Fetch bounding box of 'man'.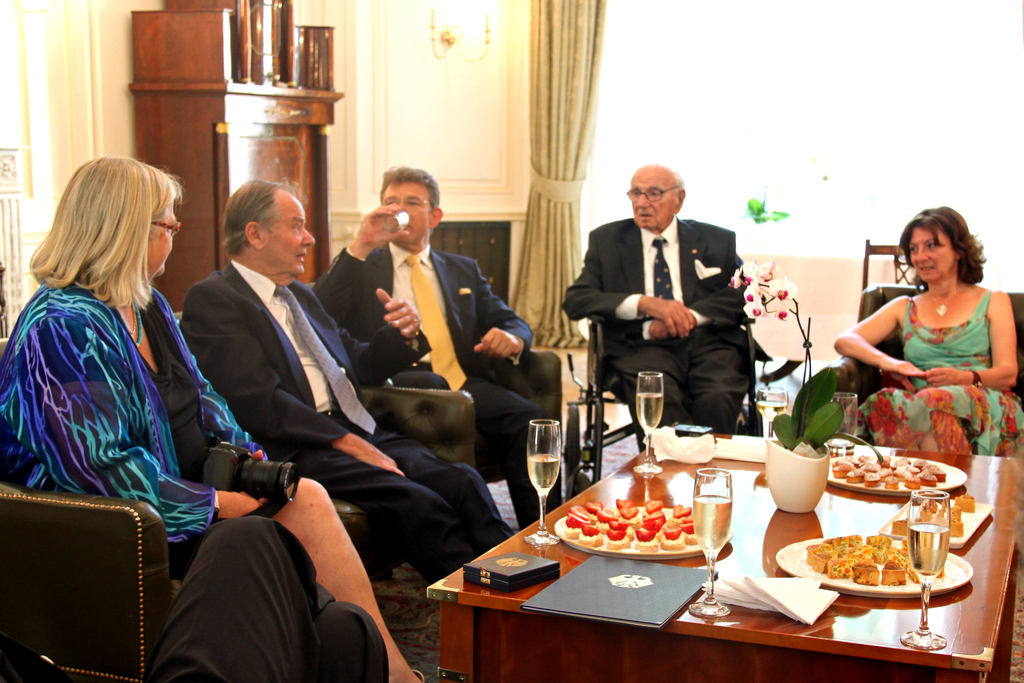
Bbox: l=182, t=179, r=513, b=588.
